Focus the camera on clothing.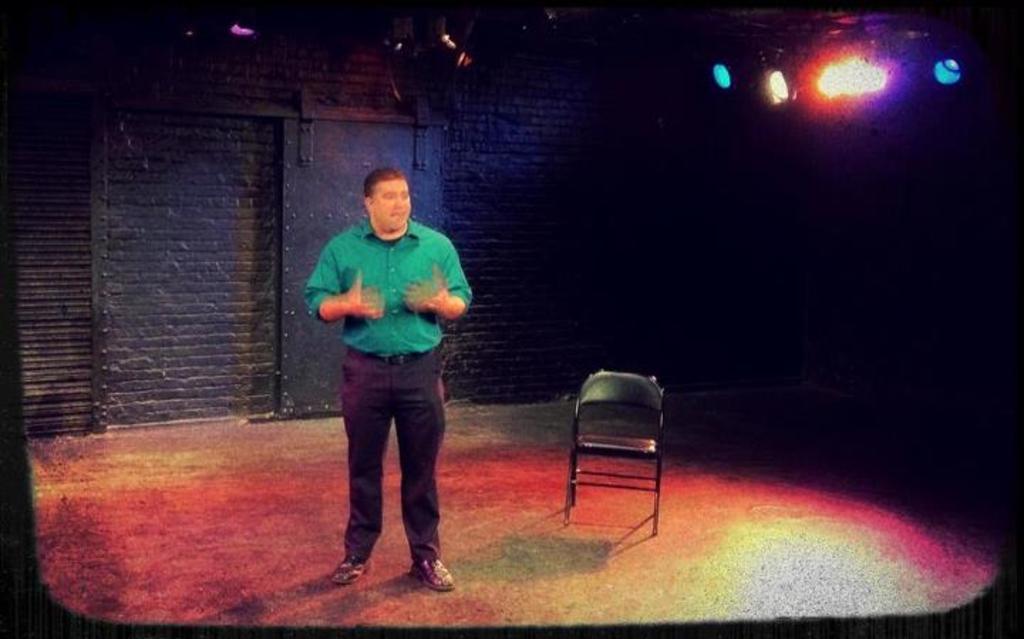
Focus region: 299/226/468/598.
